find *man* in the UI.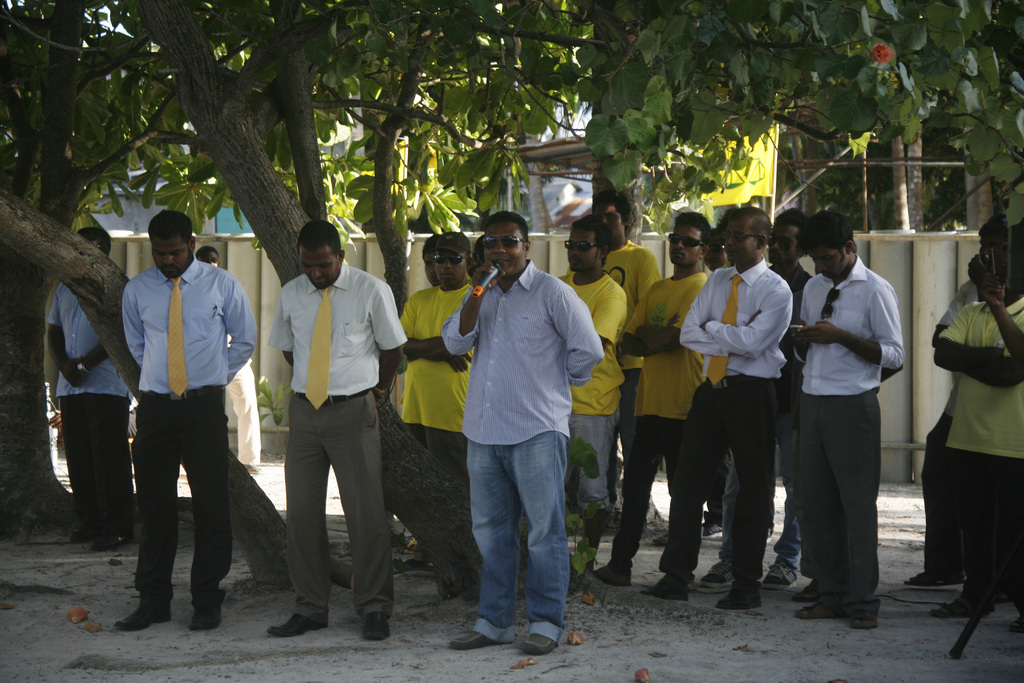
UI element at <bbox>591, 186, 665, 297</bbox>.
